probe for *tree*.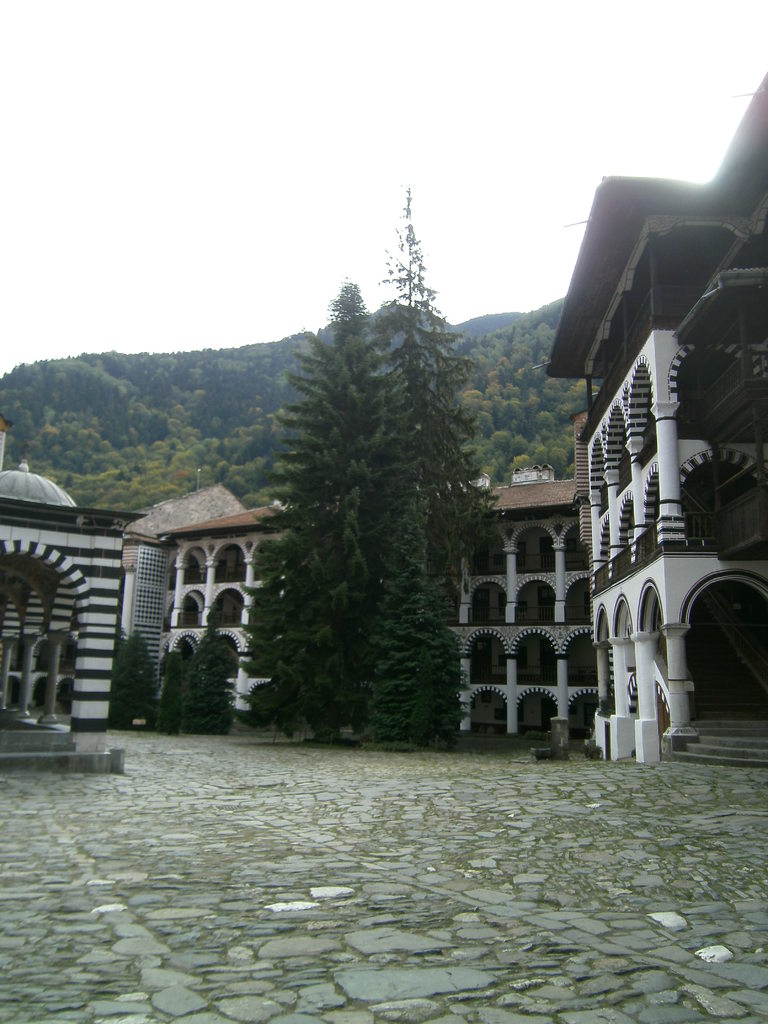
Probe result: {"x1": 418, "y1": 556, "x2": 468, "y2": 747}.
